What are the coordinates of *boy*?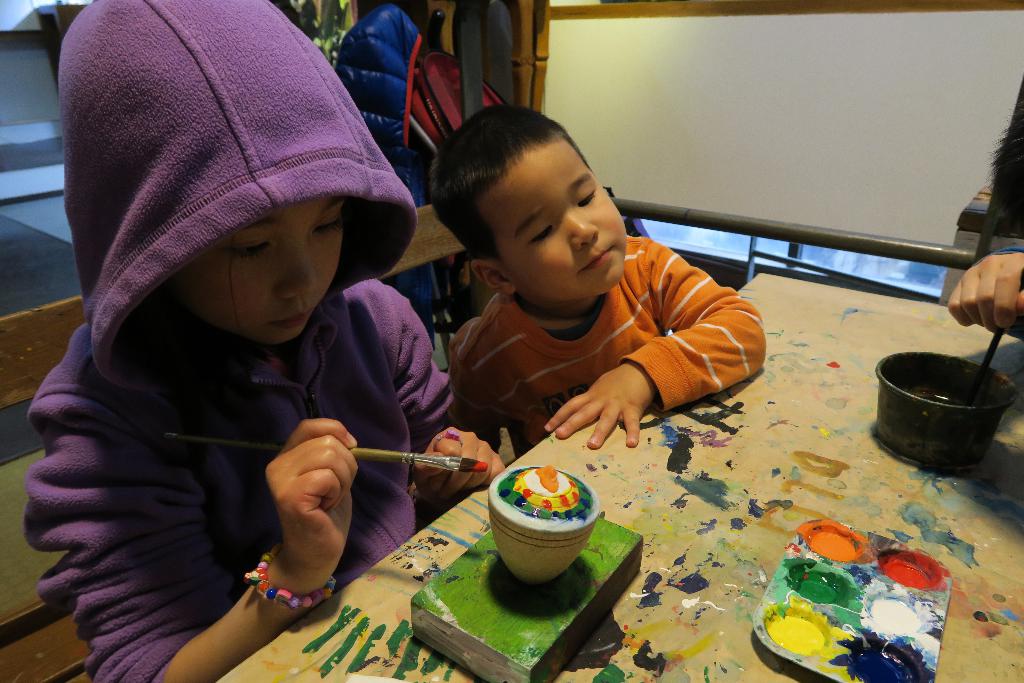
[left=399, top=121, right=776, bottom=477].
